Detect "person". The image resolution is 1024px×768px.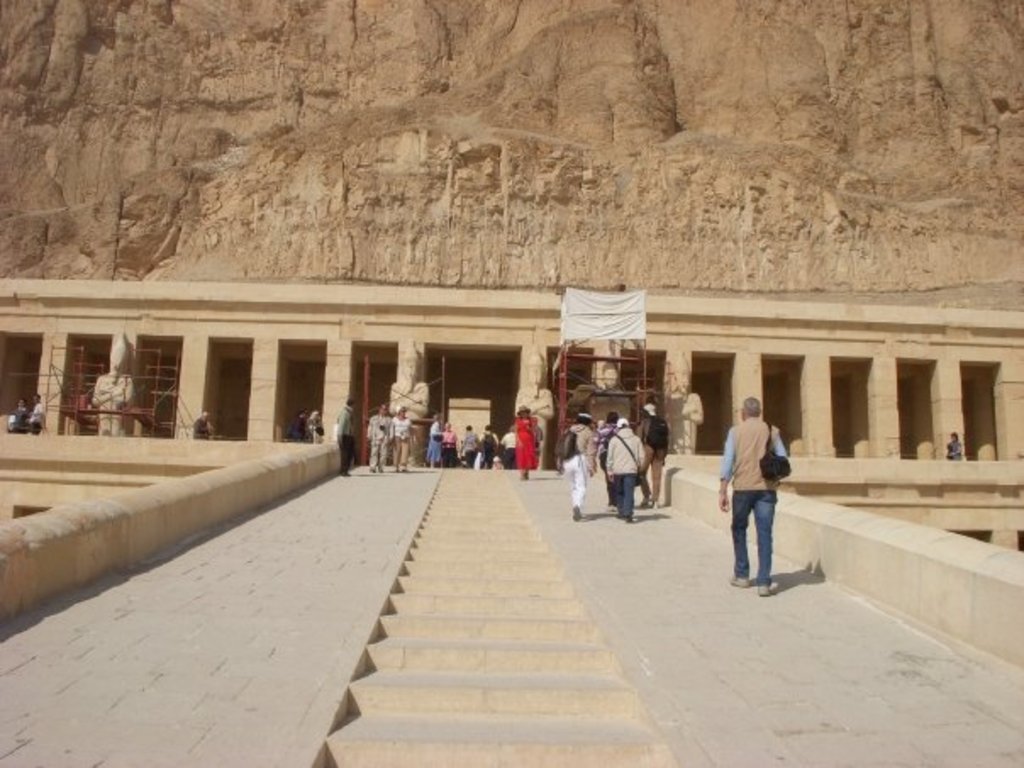
[427,415,439,463].
